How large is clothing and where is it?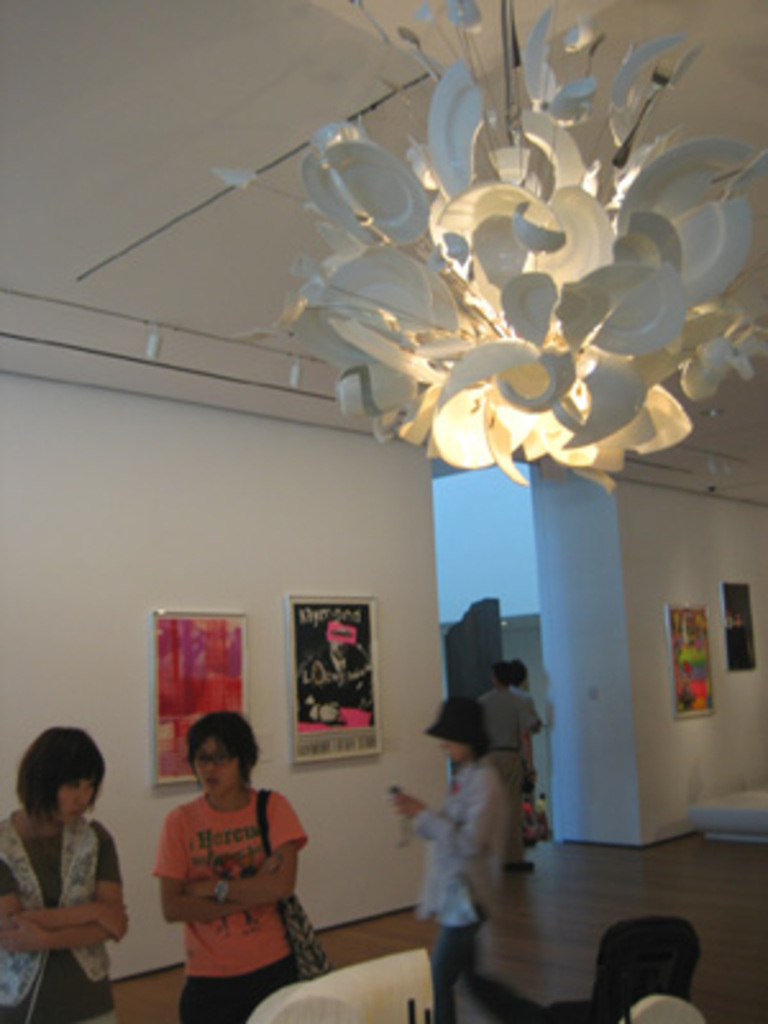
Bounding box: x1=517 y1=684 x2=538 y2=740.
